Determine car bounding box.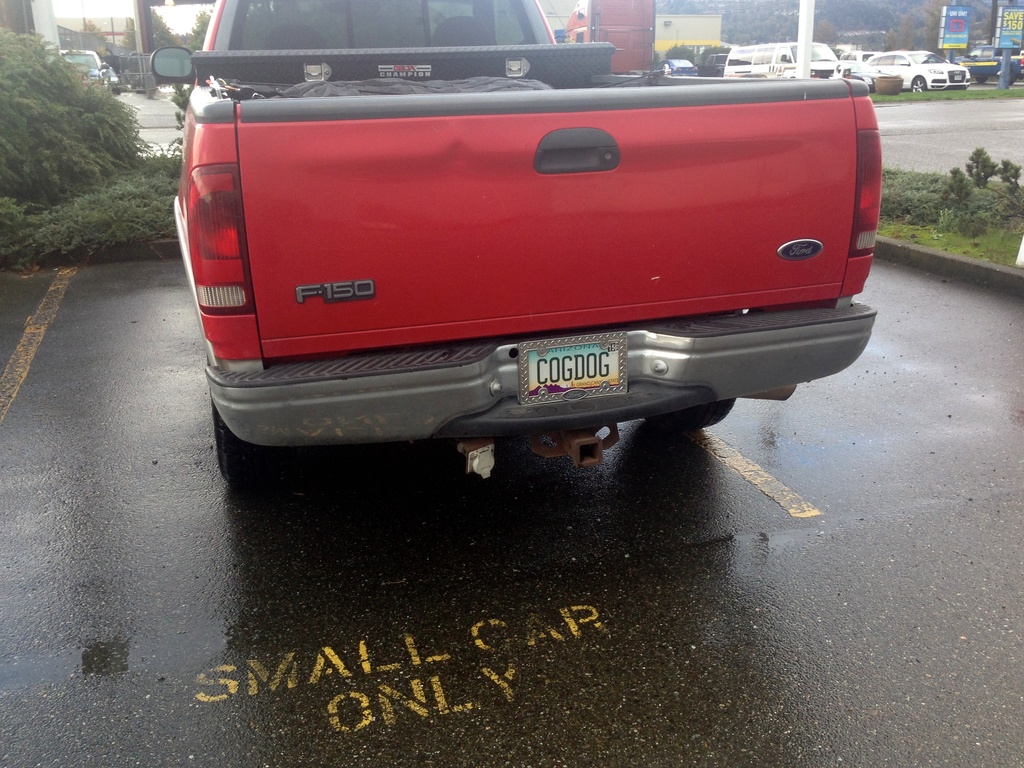
Determined: [left=60, top=50, right=110, bottom=99].
